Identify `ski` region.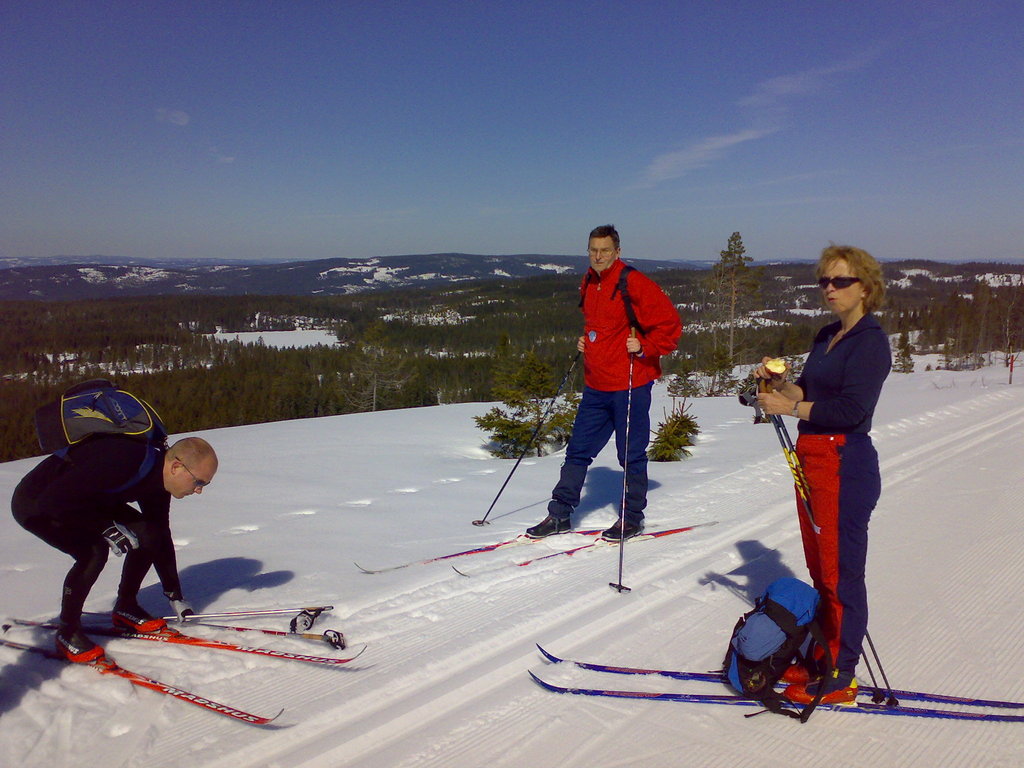
Region: 532, 641, 1020, 707.
